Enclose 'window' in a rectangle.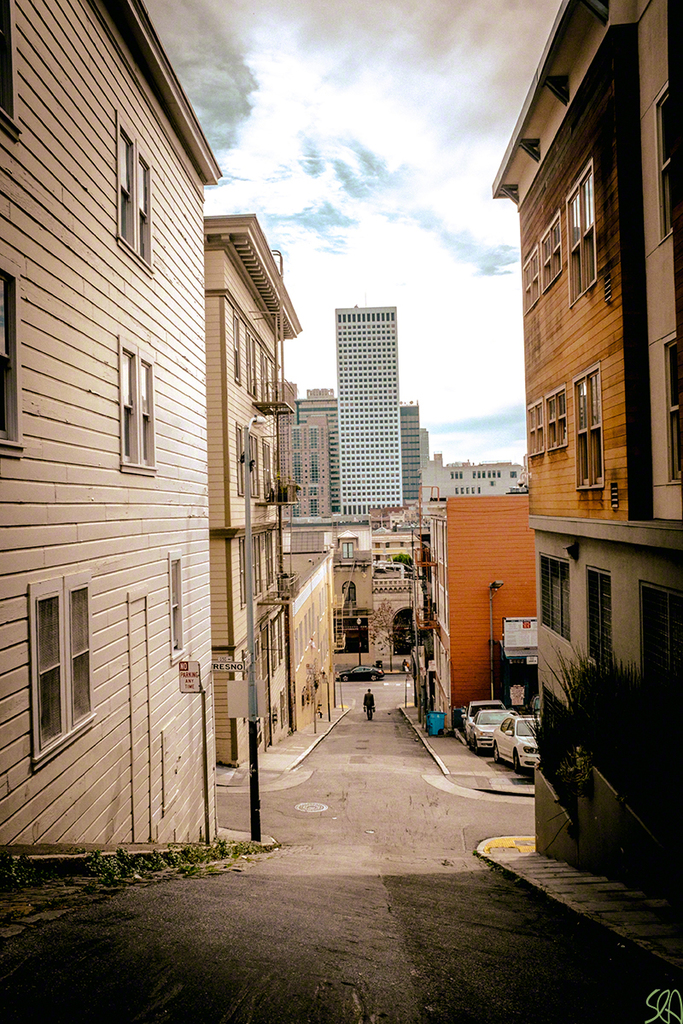
[579, 564, 622, 681].
